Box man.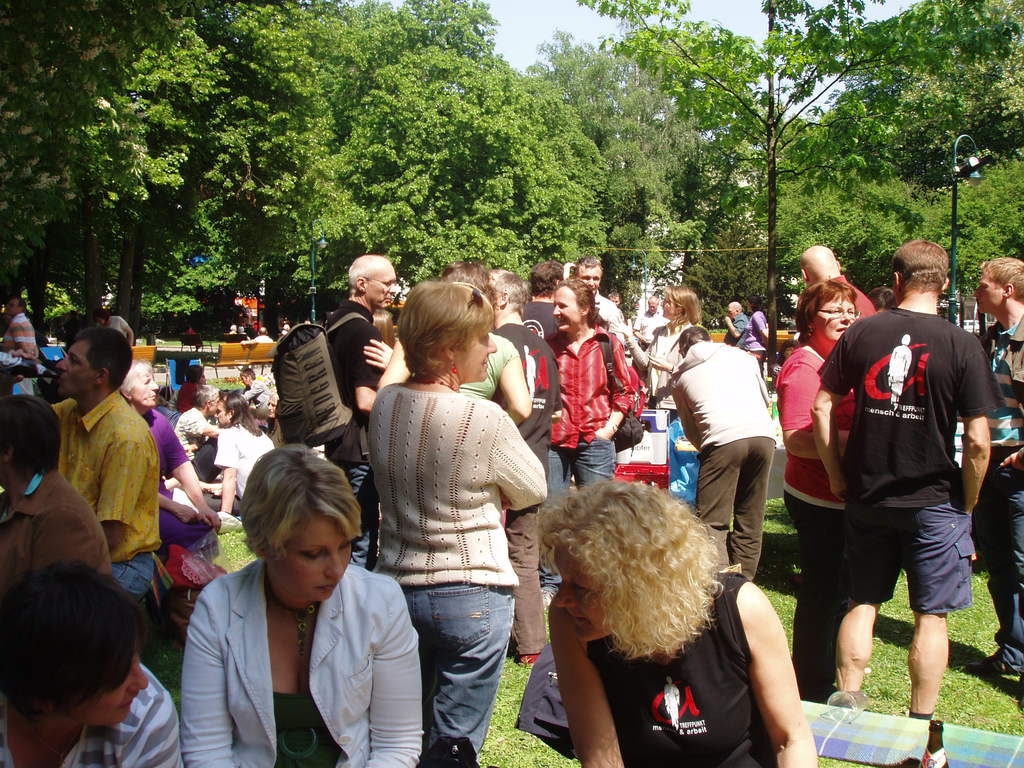
(242, 366, 271, 423).
